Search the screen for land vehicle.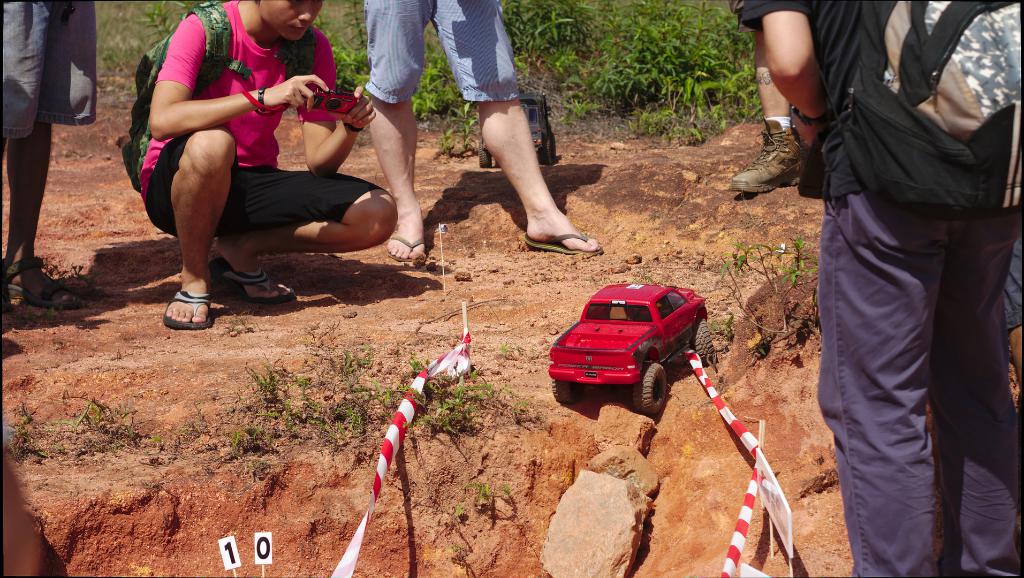
Found at bbox=(550, 284, 715, 415).
